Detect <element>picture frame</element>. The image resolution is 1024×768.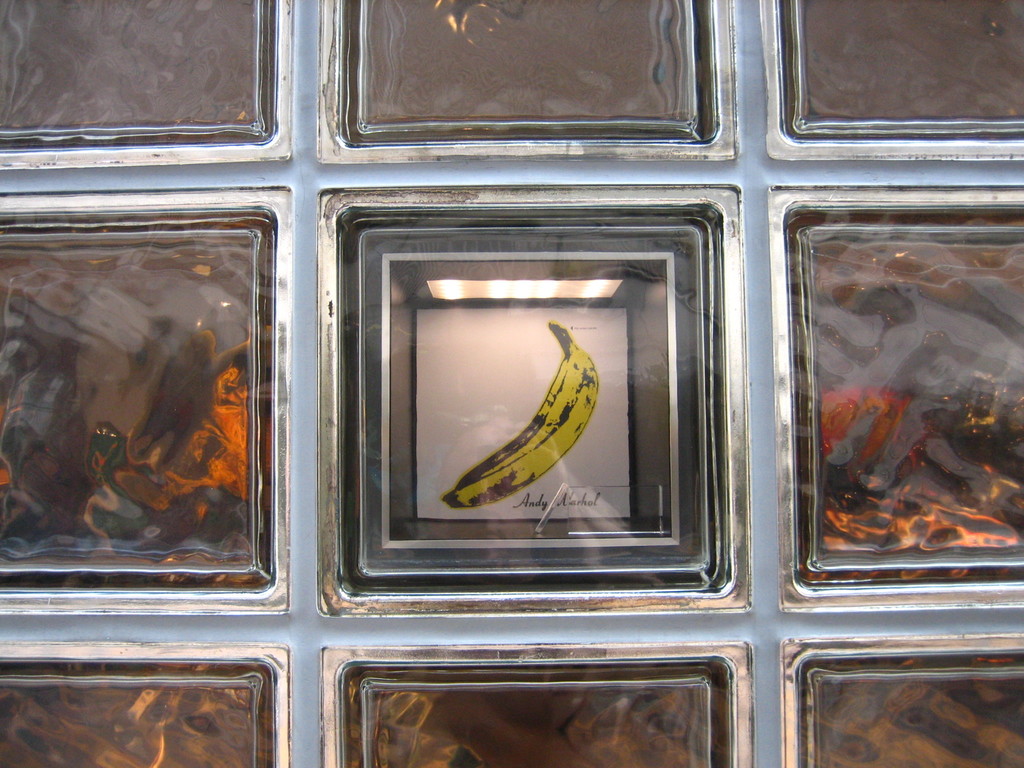
754,0,1023,159.
